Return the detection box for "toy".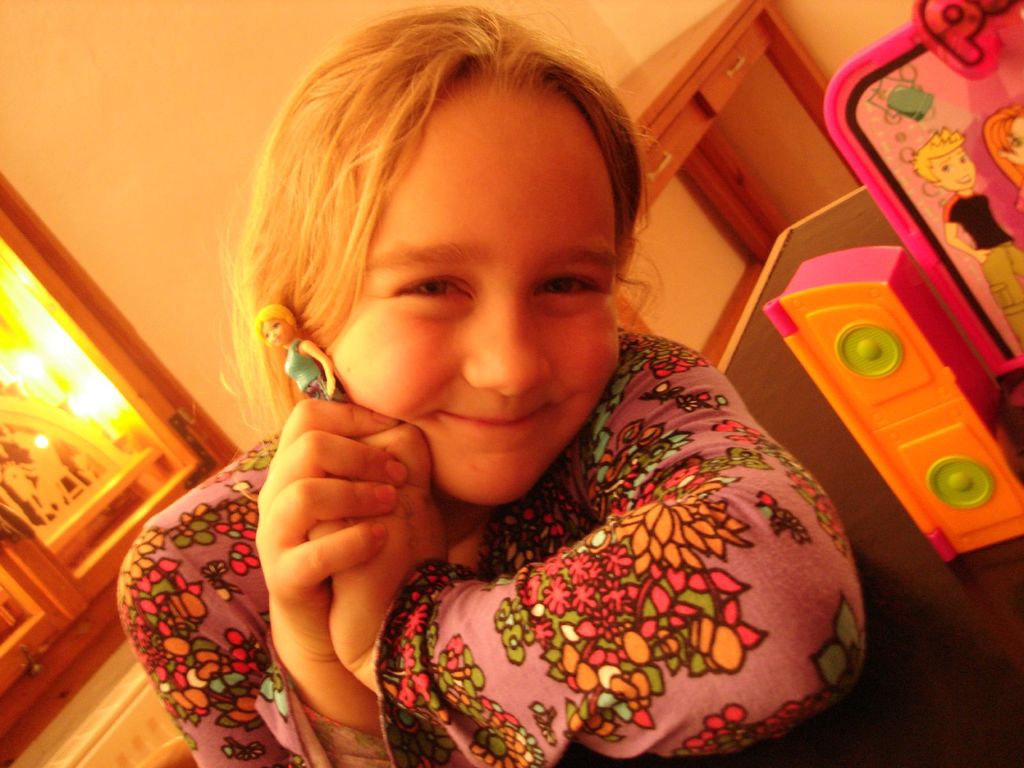
select_region(756, 253, 1023, 563).
